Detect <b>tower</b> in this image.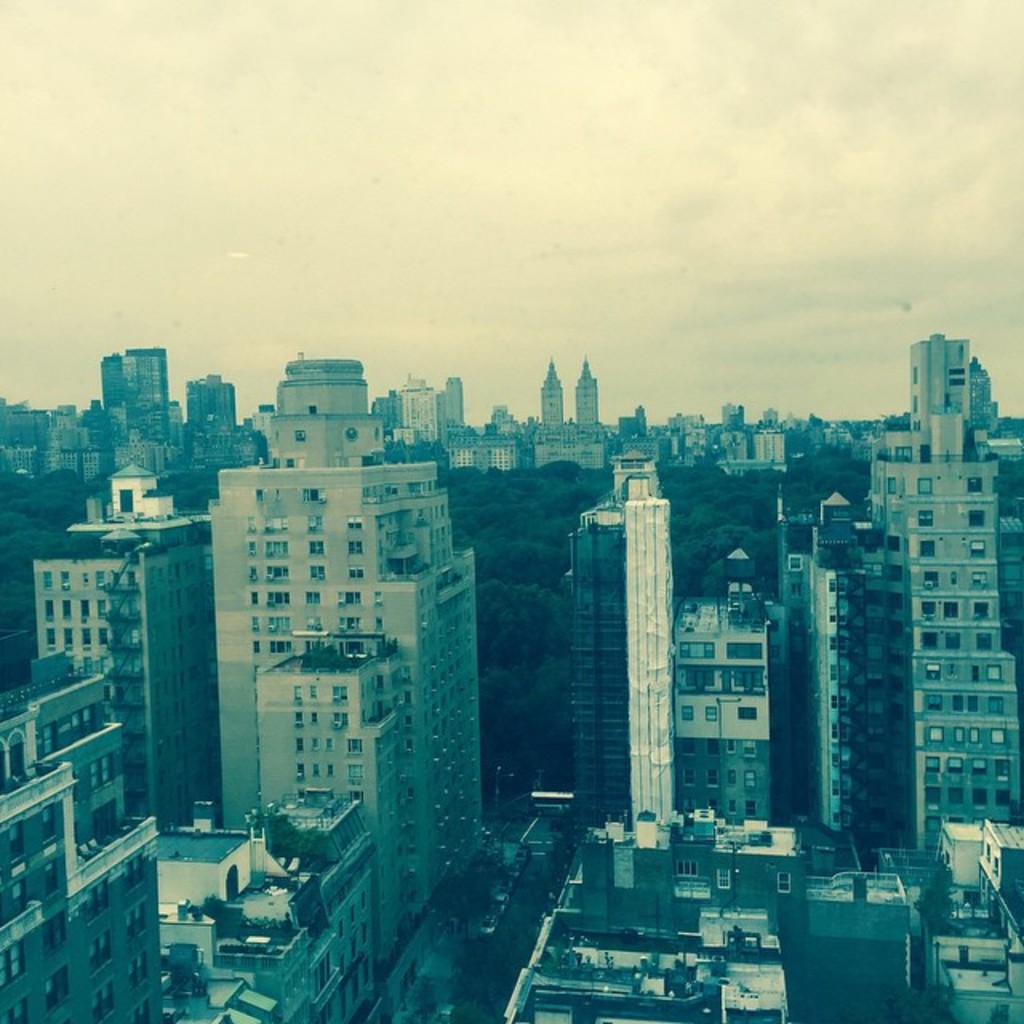
Detection: 222:470:482:909.
